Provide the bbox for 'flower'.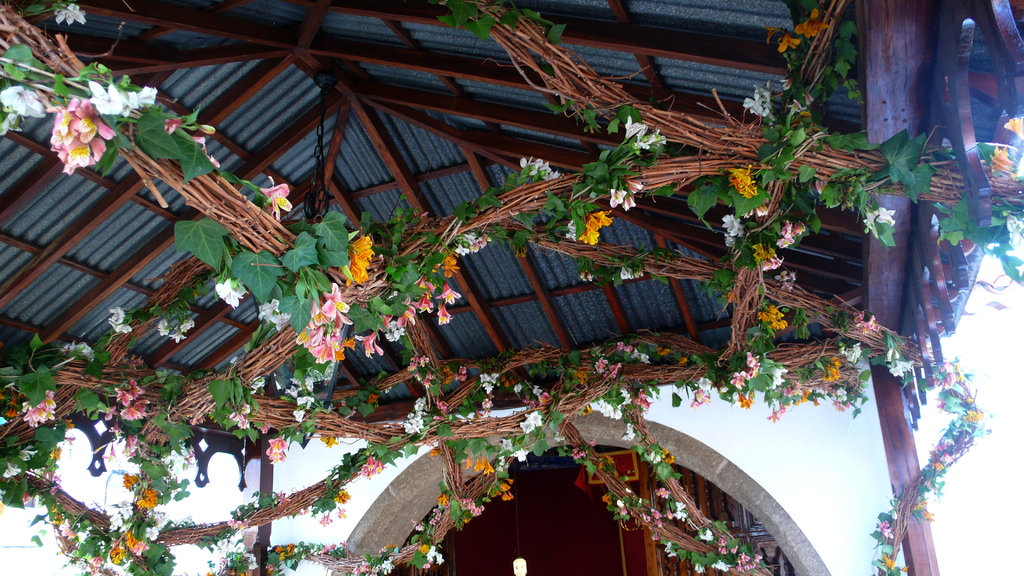
bbox=[285, 376, 322, 423].
